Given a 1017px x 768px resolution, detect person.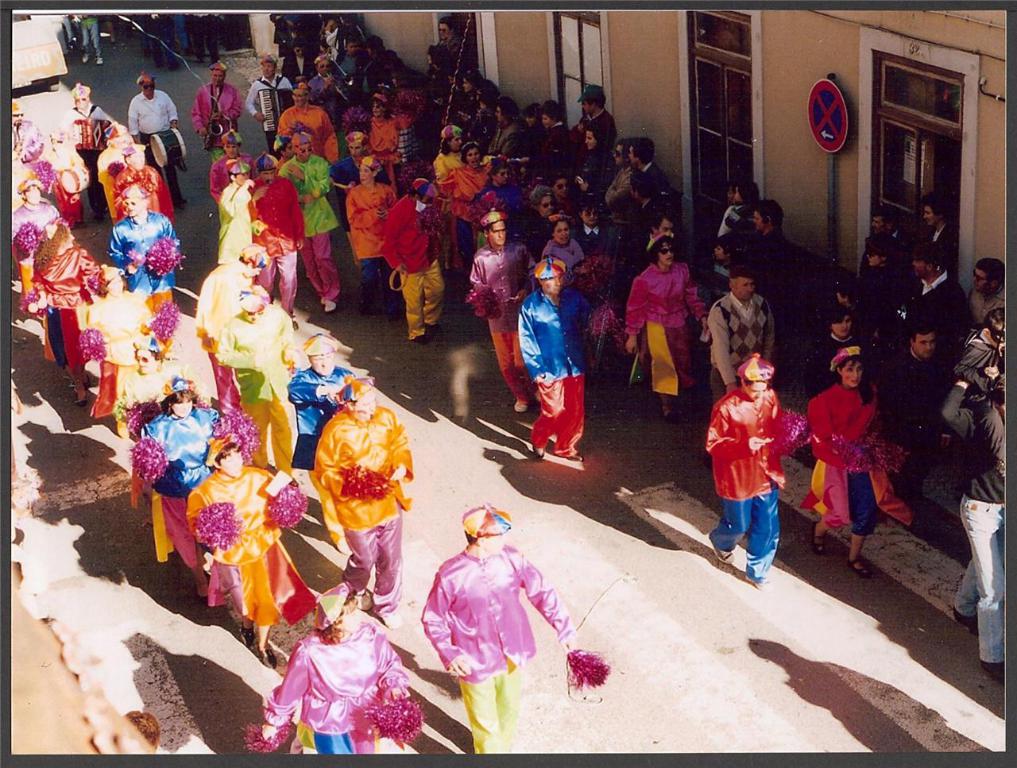
x1=245 y1=583 x2=424 y2=756.
